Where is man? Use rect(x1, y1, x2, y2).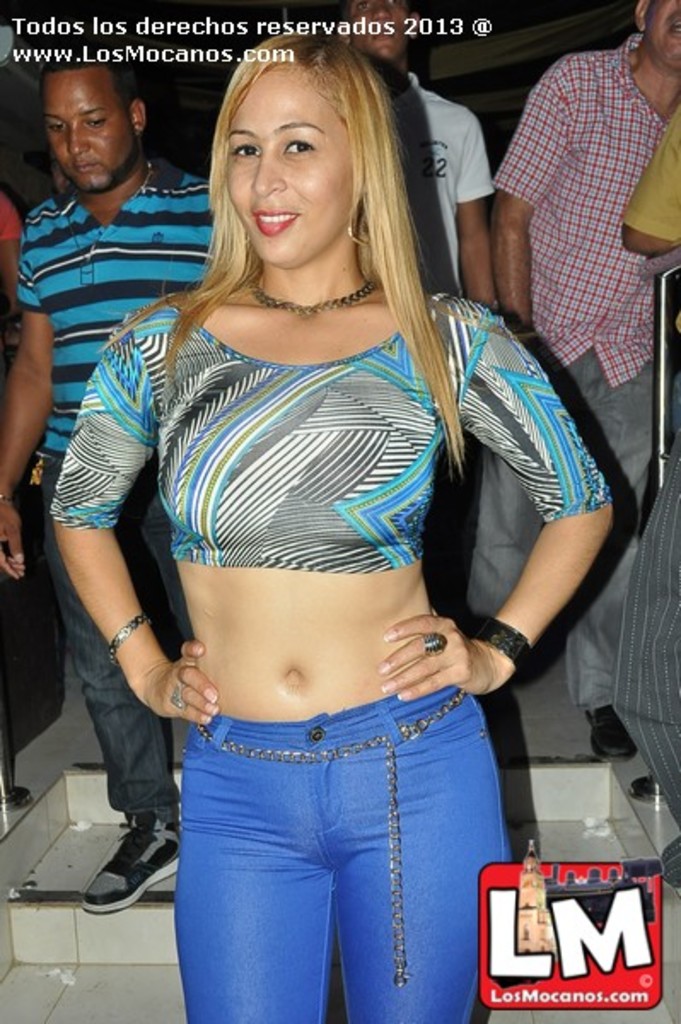
rect(333, 0, 493, 305).
